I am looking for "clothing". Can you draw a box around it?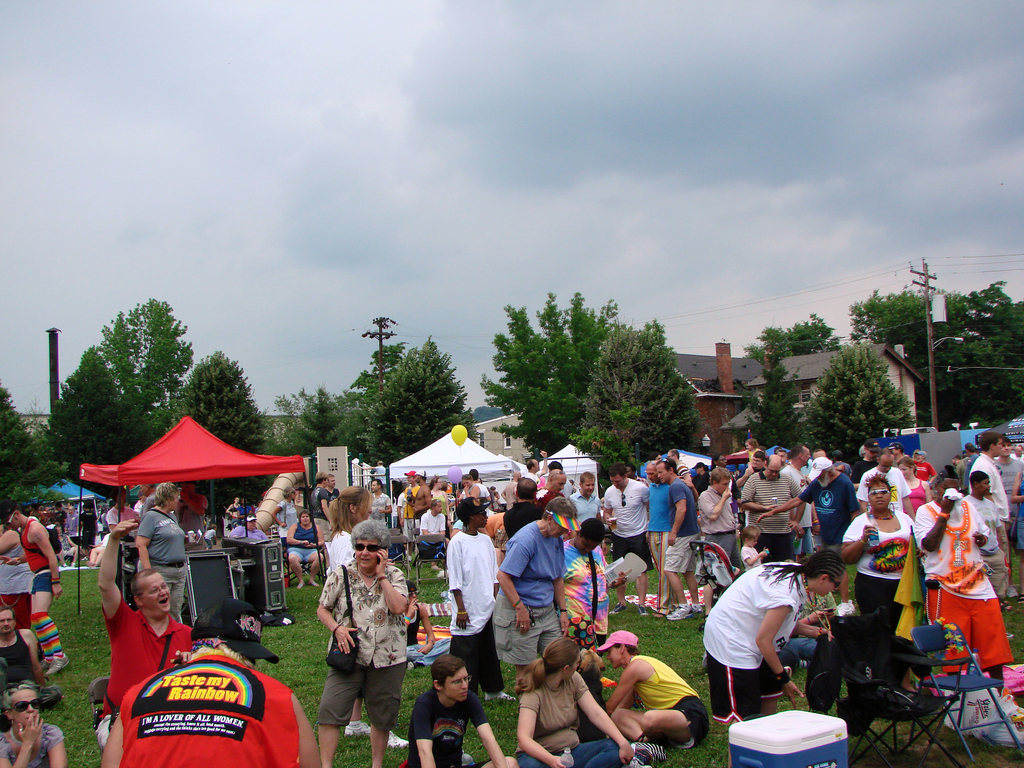
Sure, the bounding box is crop(97, 511, 108, 534).
